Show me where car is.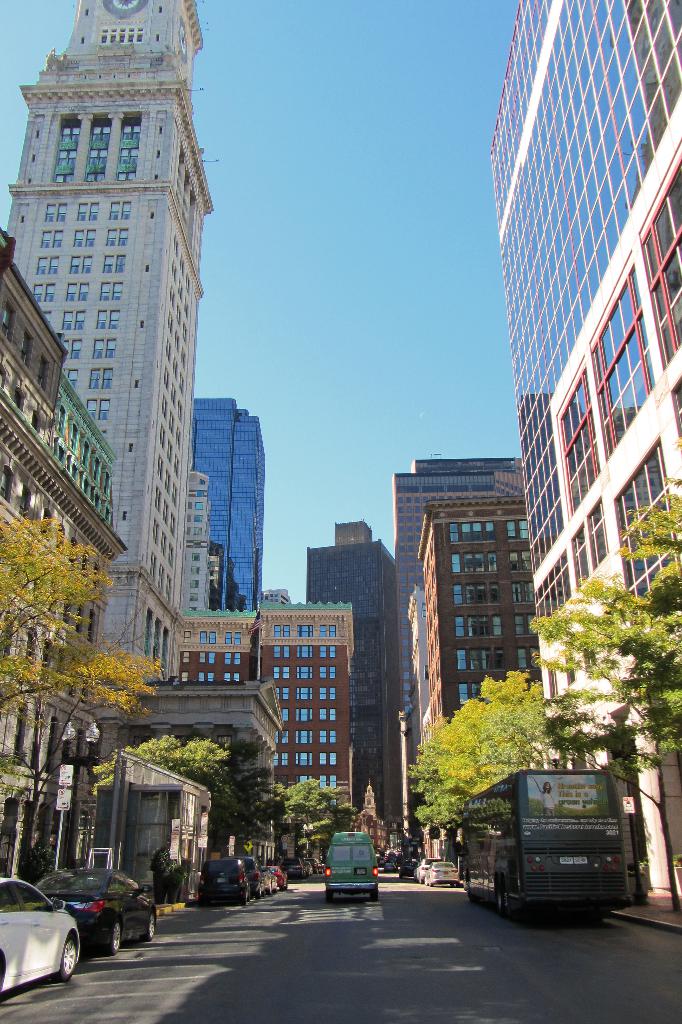
car is at 1, 876, 85, 991.
